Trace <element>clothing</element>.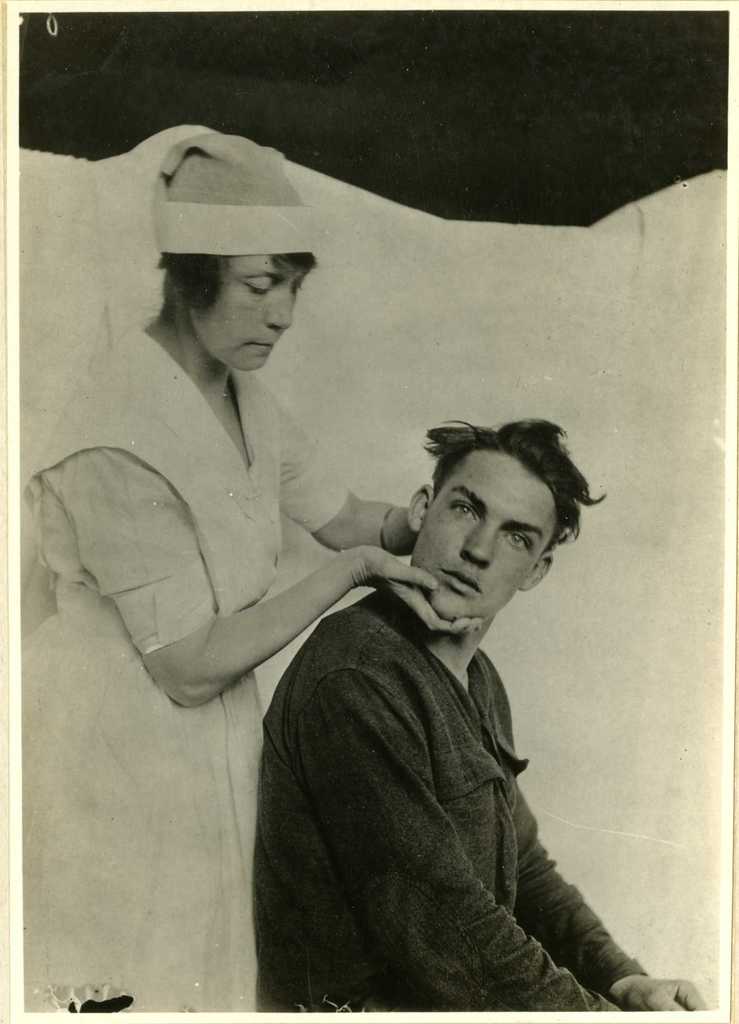
Traced to rect(10, 305, 356, 1023).
